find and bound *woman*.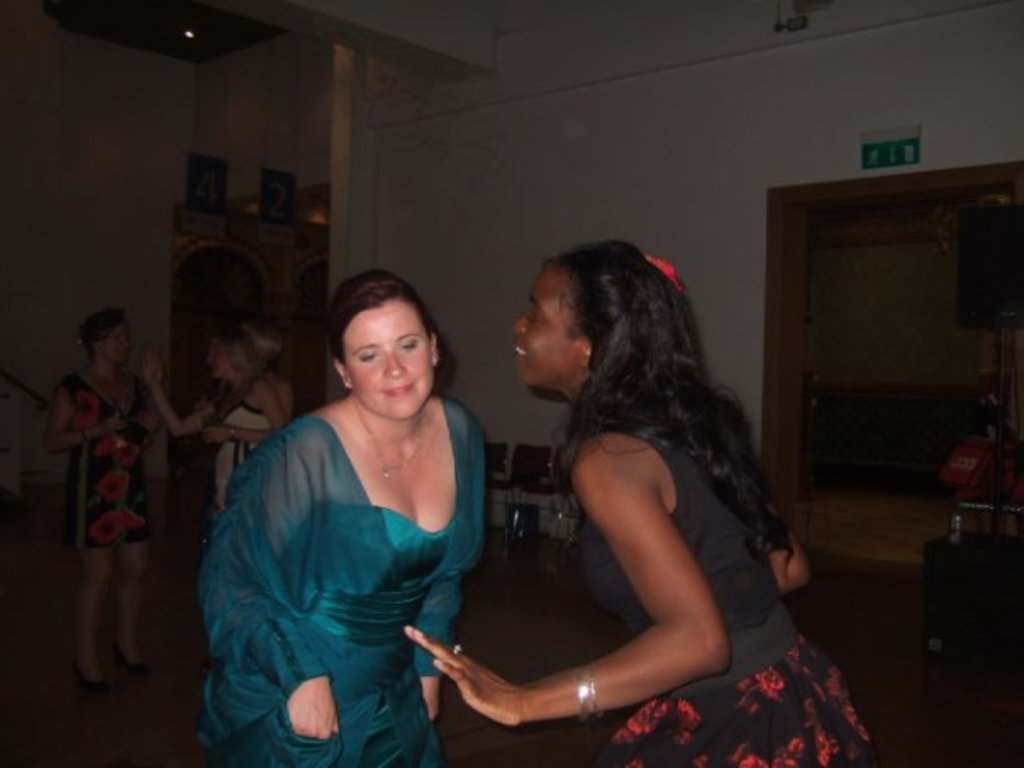
Bound: box(417, 261, 829, 767).
